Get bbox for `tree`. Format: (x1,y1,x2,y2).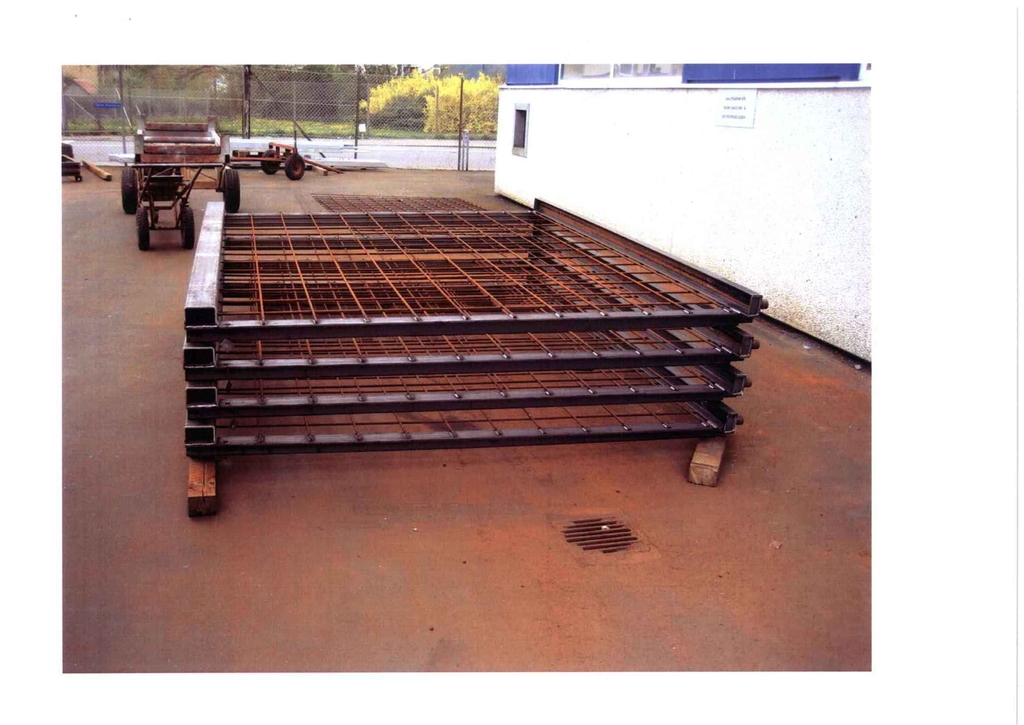
(420,70,506,135).
